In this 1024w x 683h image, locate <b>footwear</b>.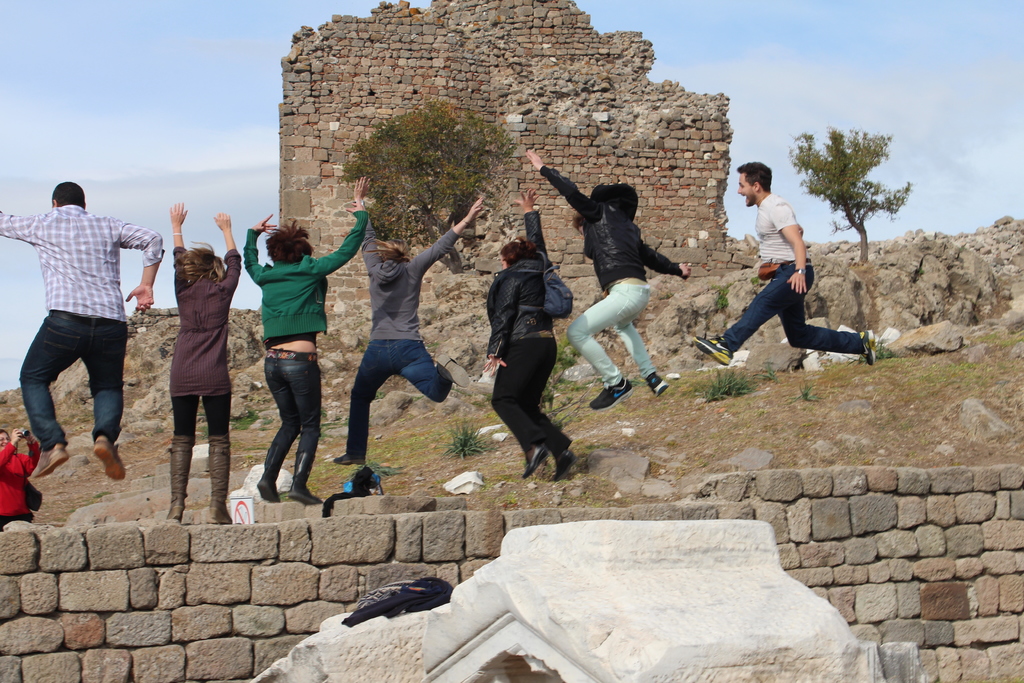
Bounding box: (847, 325, 881, 368).
